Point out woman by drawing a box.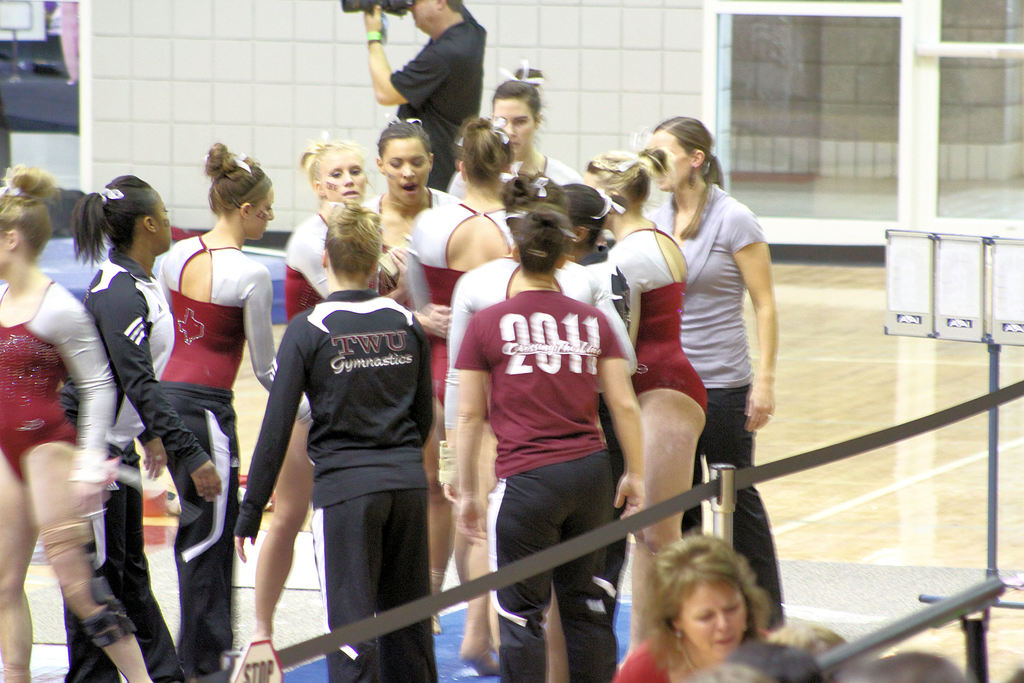
bbox=(446, 56, 589, 207).
